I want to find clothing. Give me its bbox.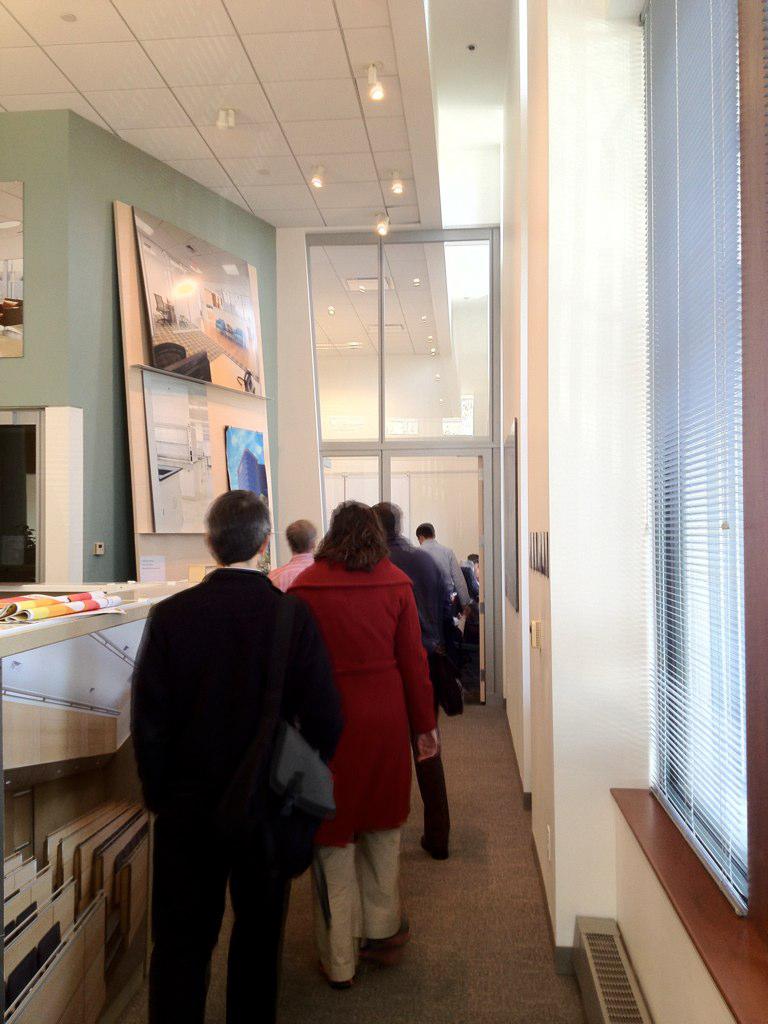
{"left": 390, "top": 528, "right": 452, "bottom": 665}.
